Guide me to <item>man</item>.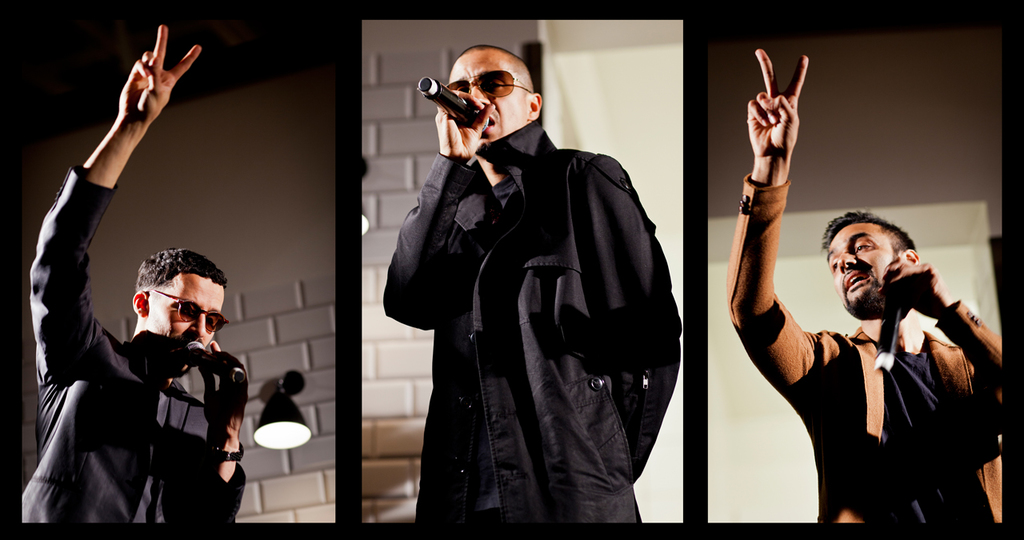
Guidance: locate(5, 22, 255, 539).
